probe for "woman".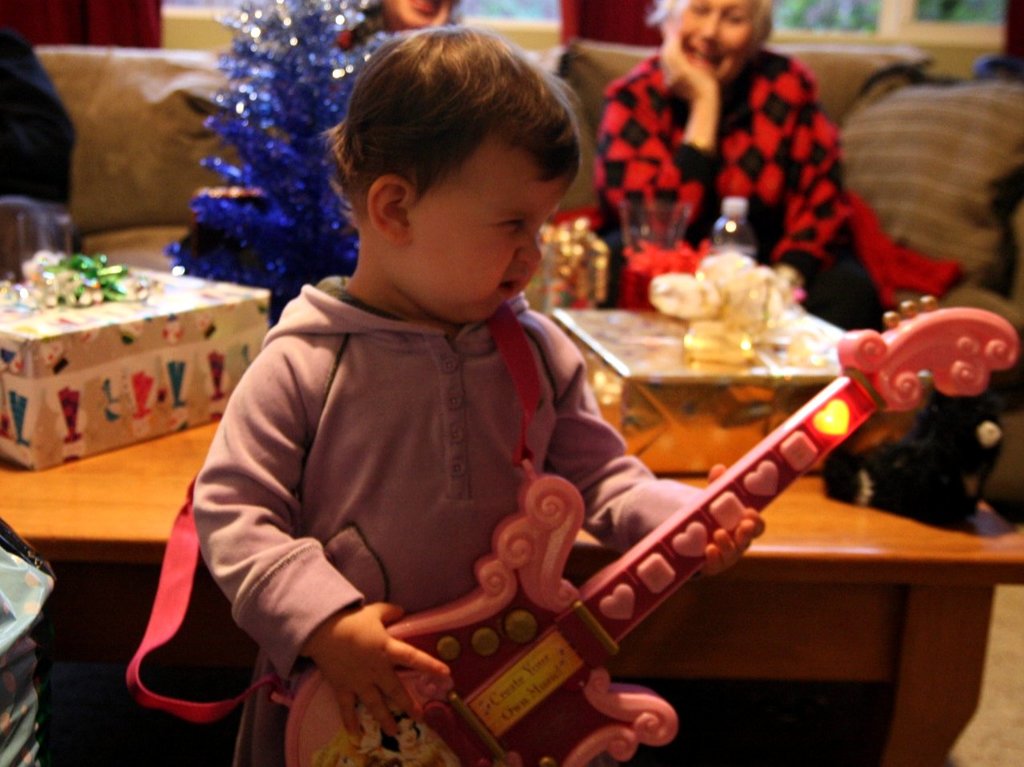
Probe result: BBox(553, 6, 886, 293).
